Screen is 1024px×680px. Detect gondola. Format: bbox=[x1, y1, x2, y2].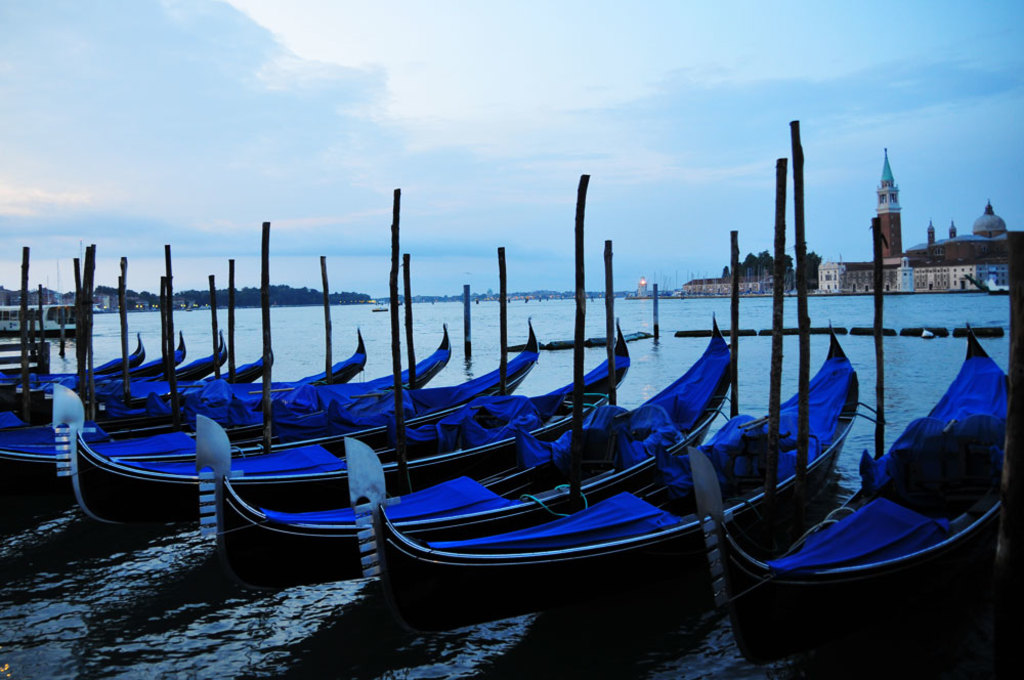
bbox=[188, 305, 739, 575].
